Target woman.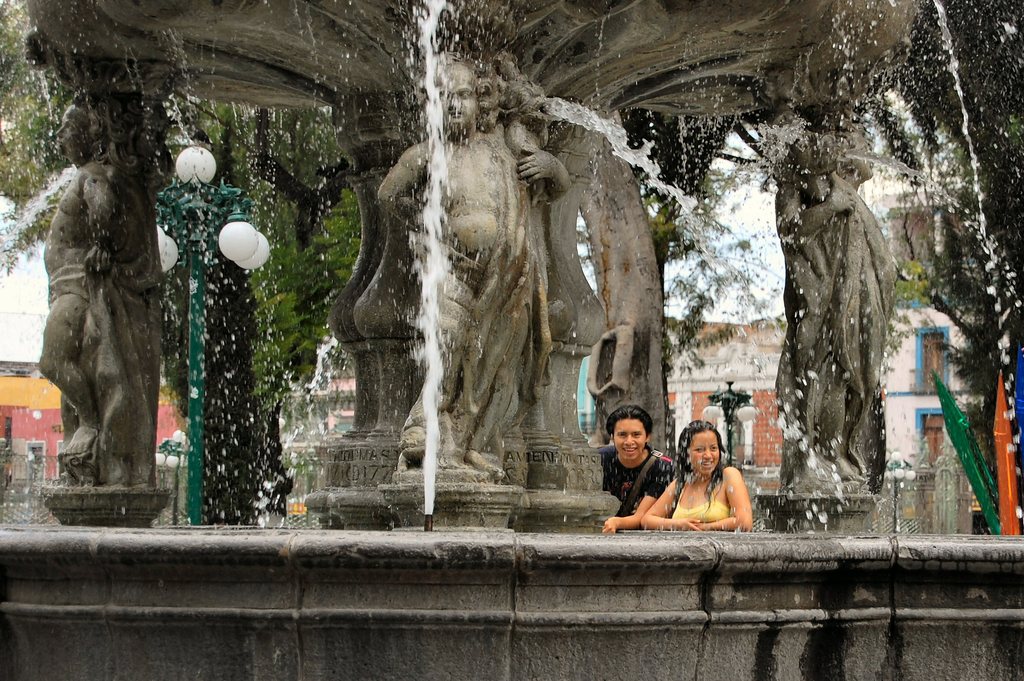
Target region: left=657, top=419, right=767, bottom=535.
